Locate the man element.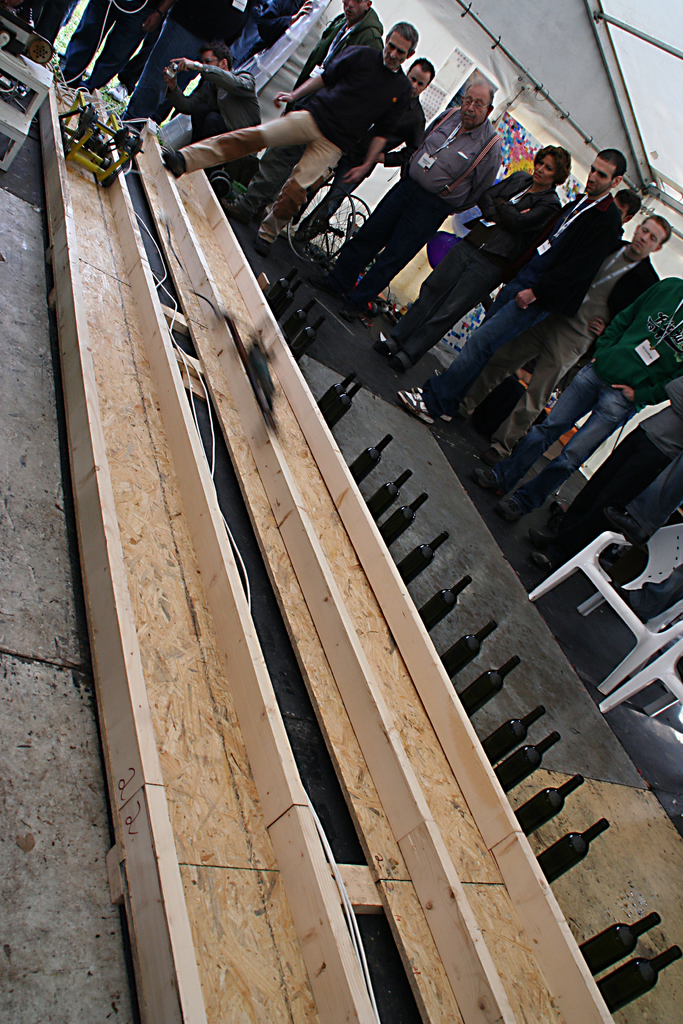
Element bbox: (294, 50, 422, 246).
